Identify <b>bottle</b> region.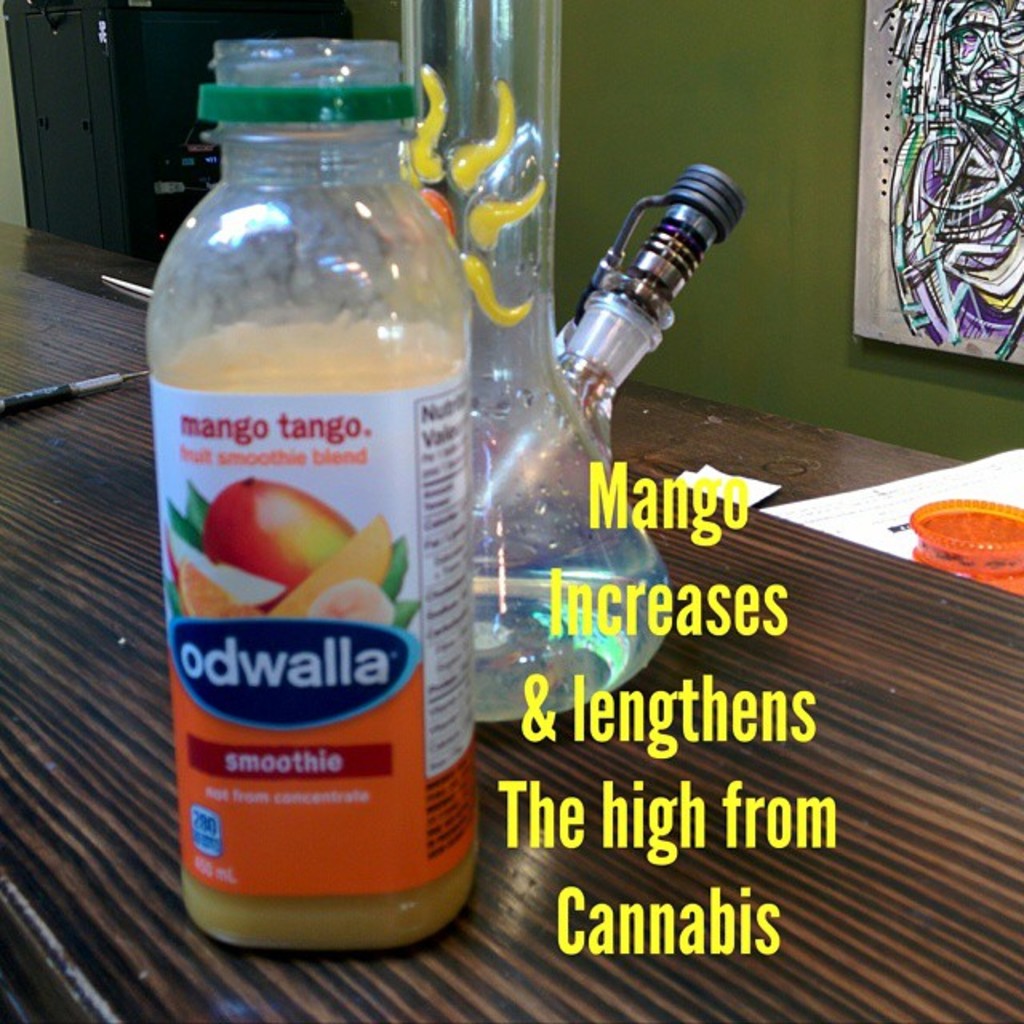
Region: x1=144 y1=0 x2=483 y2=960.
